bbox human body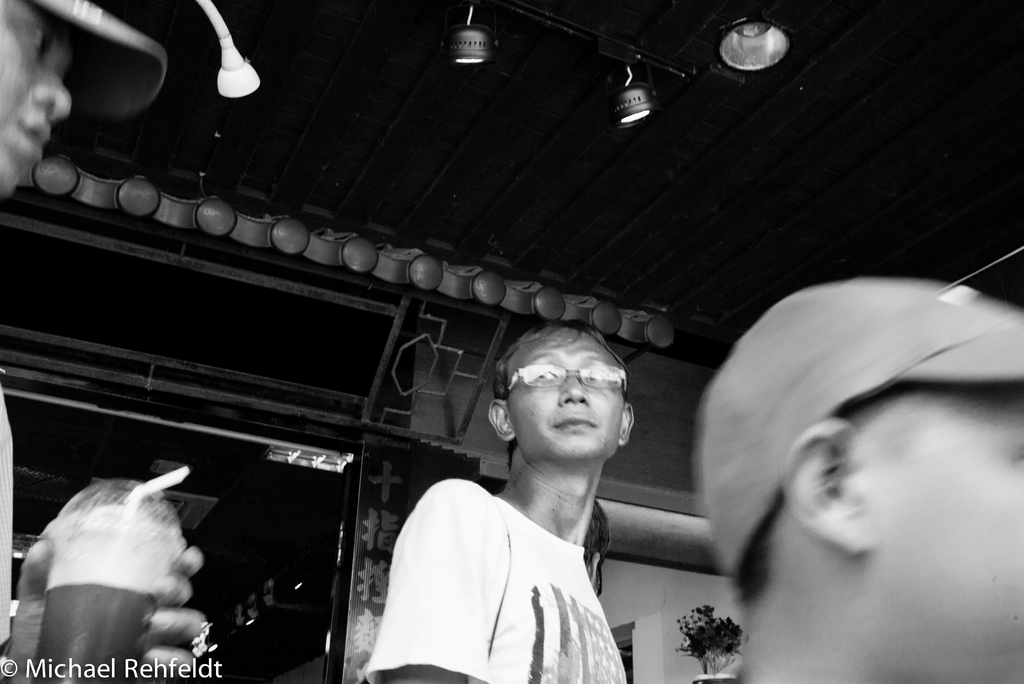
<region>0, 372, 205, 683</region>
